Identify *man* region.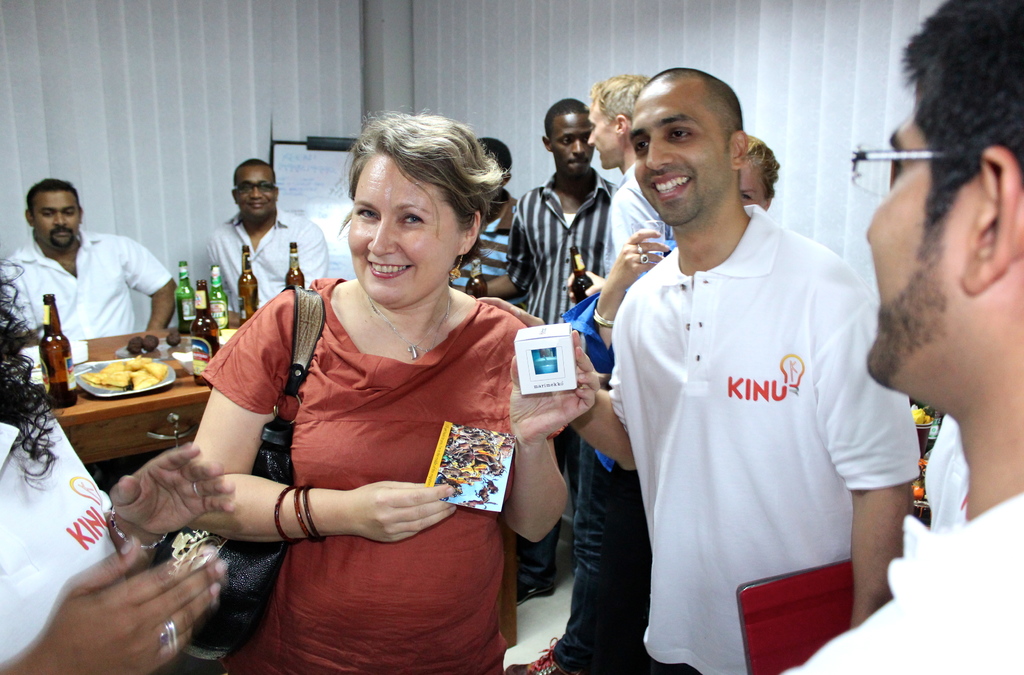
Region: <box>452,129,522,294</box>.
